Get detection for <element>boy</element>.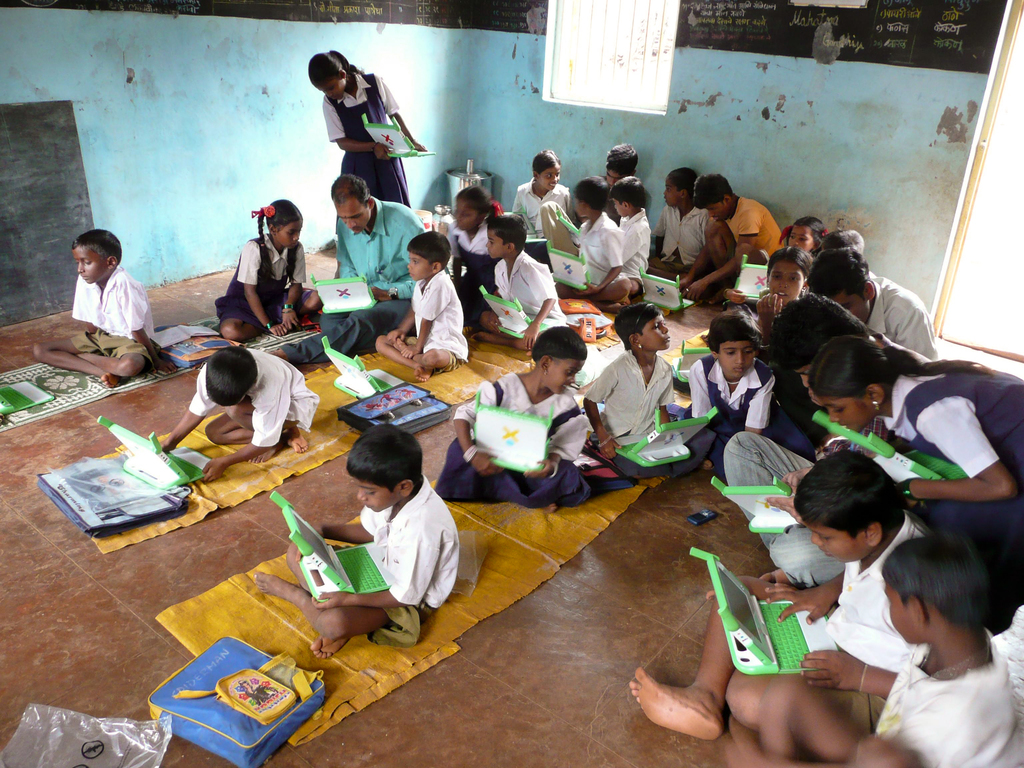
Detection: (509, 150, 572, 239).
